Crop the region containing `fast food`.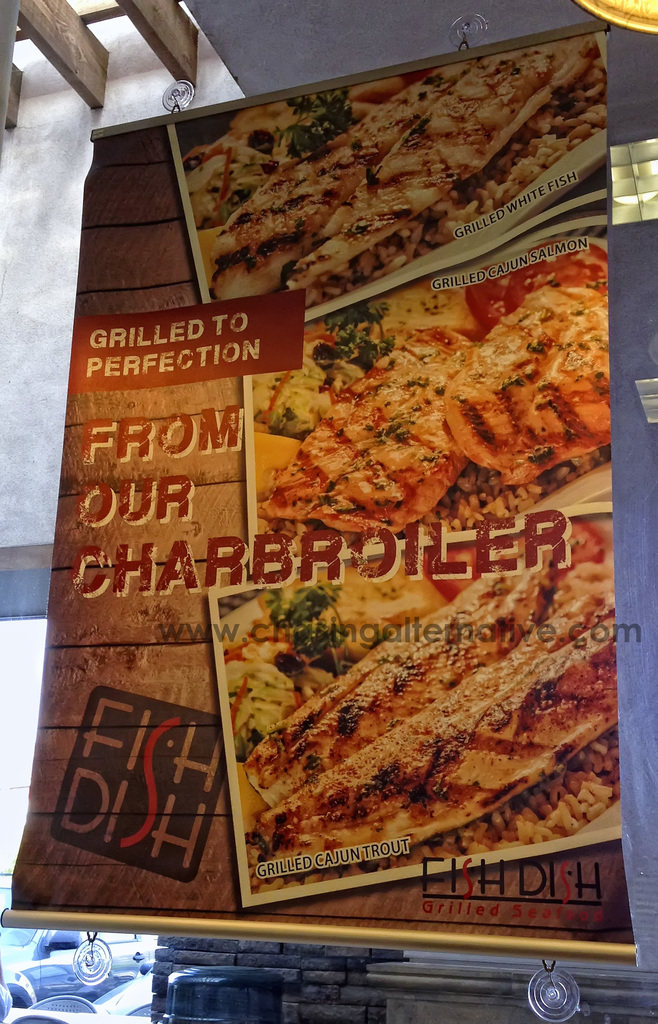
Crop region: (224,65,468,302).
